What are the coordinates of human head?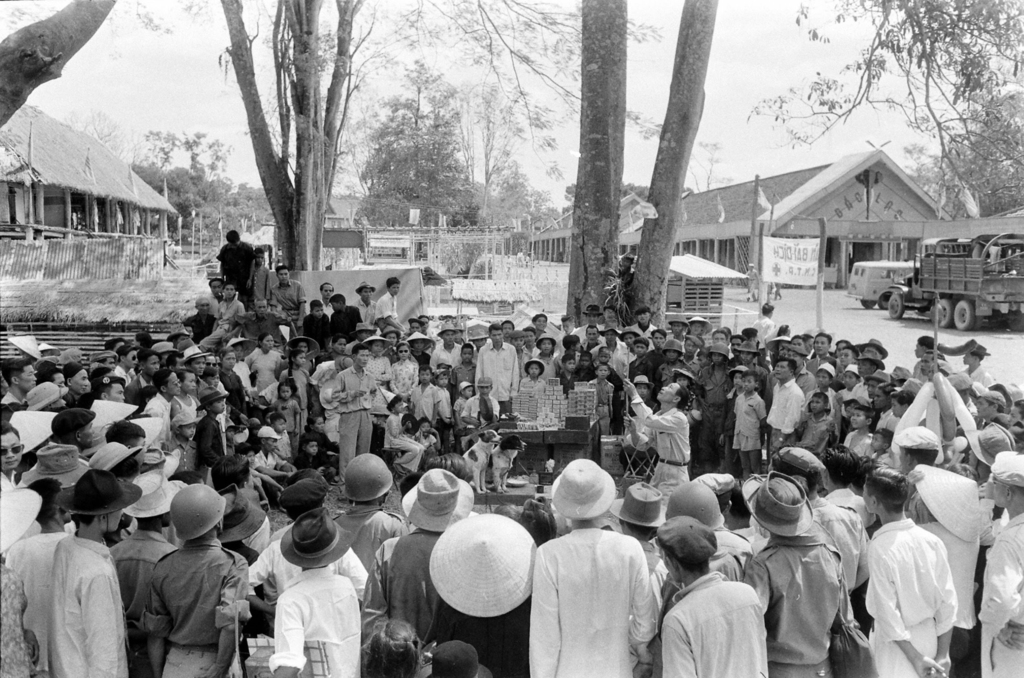
left=874, top=382, right=897, bottom=410.
